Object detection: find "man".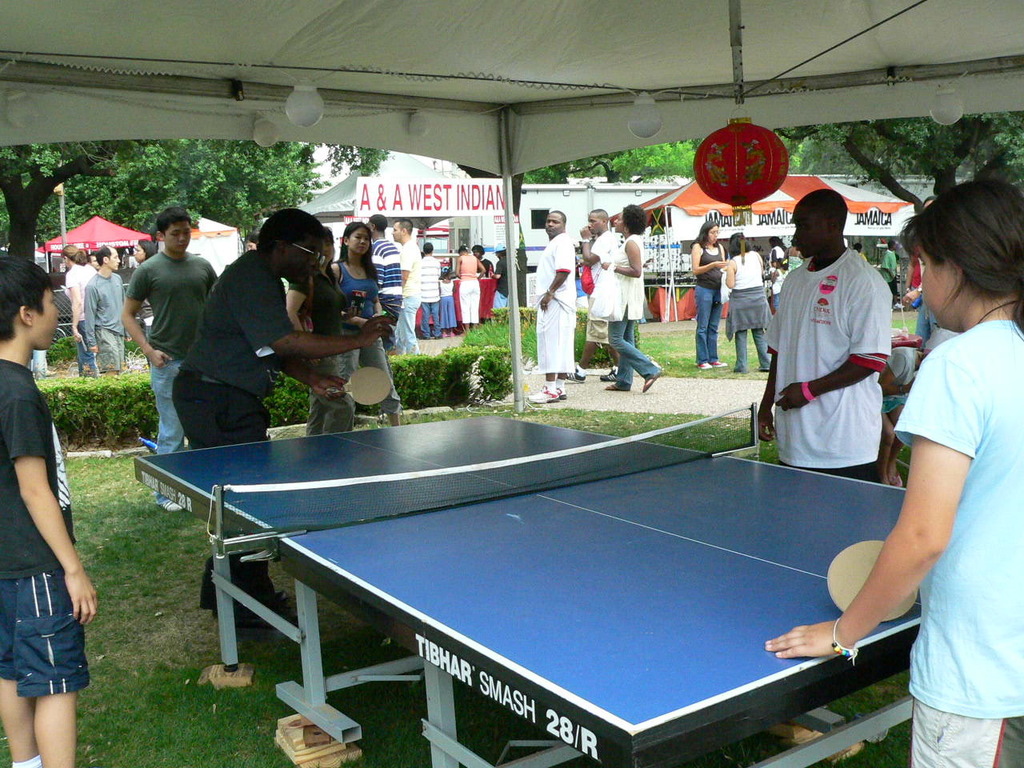
<box>0,249,105,767</box>.
